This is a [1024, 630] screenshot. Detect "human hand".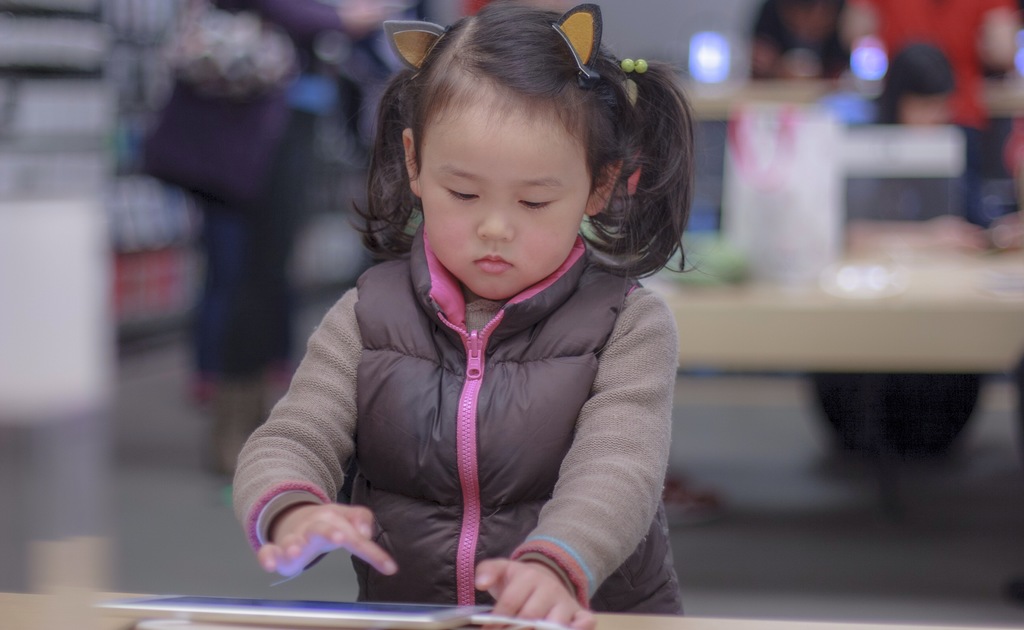
bbox=(473, 560, 601, 629).
